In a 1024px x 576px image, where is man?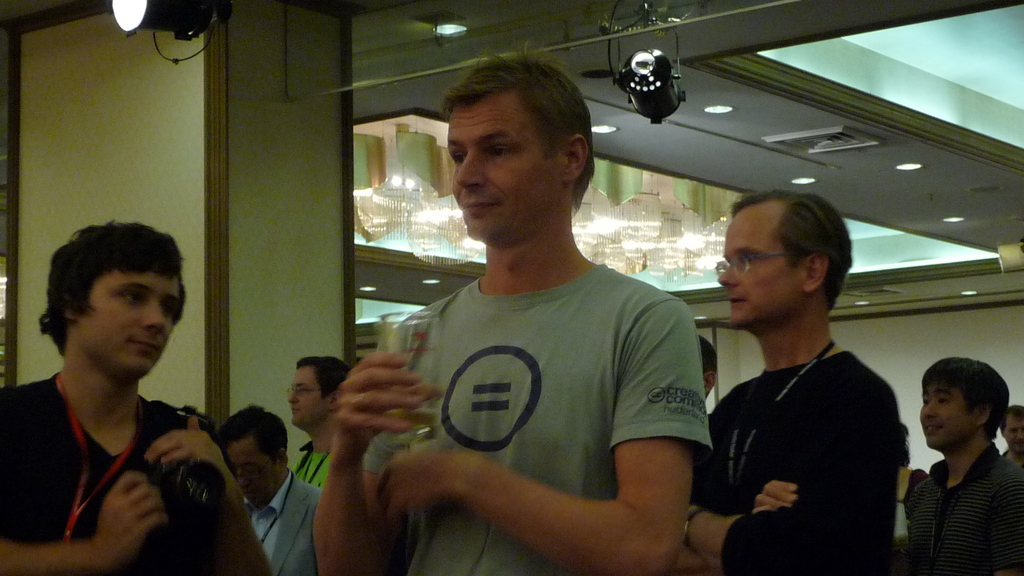
region(0, 211, 273, 575).
